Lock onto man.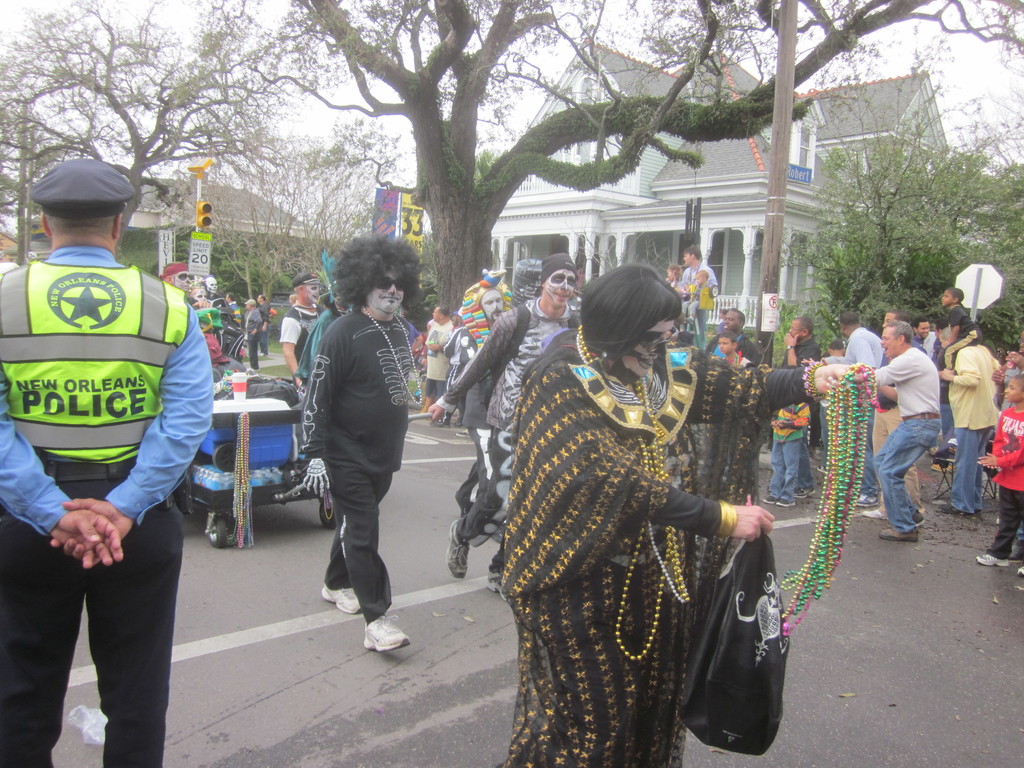
Locked: l=256, t=294, r=271, b=357.
